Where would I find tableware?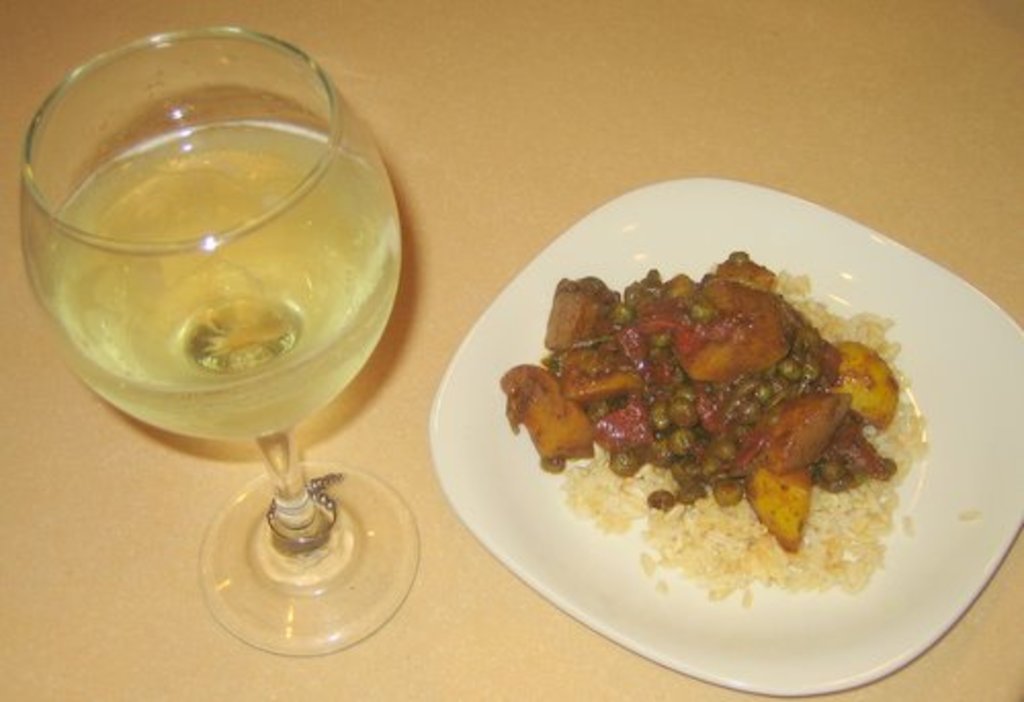
At rect(428, 174, 1022, 698).
